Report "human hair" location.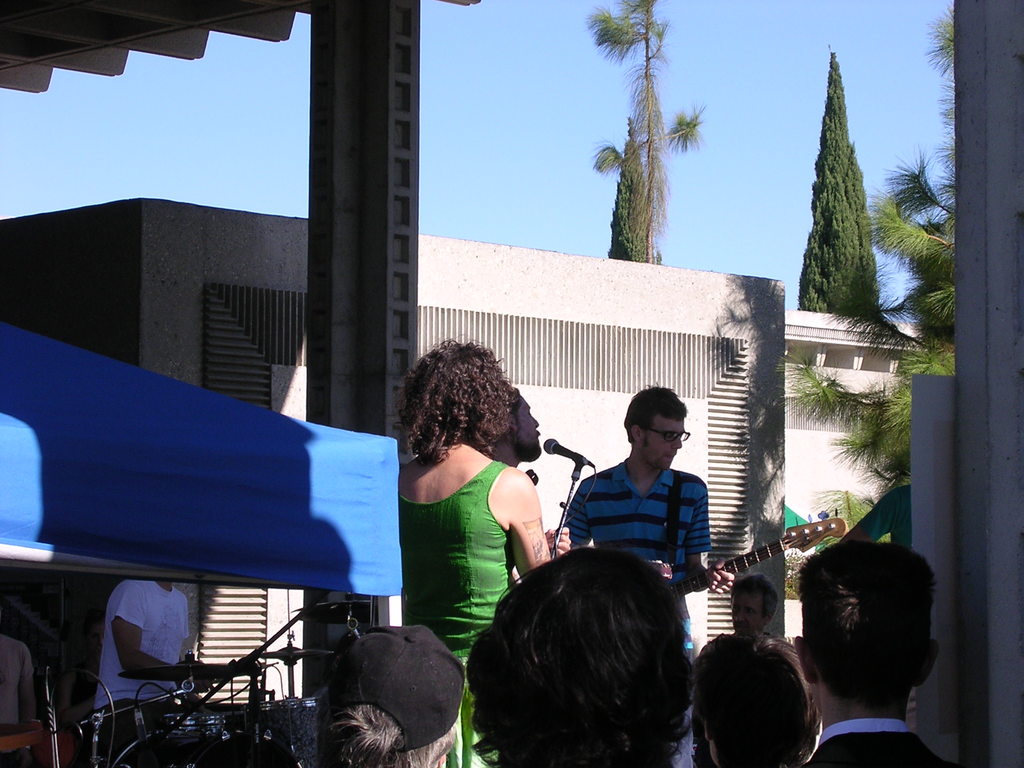
Report: <box>392,336,516,465</box>.
